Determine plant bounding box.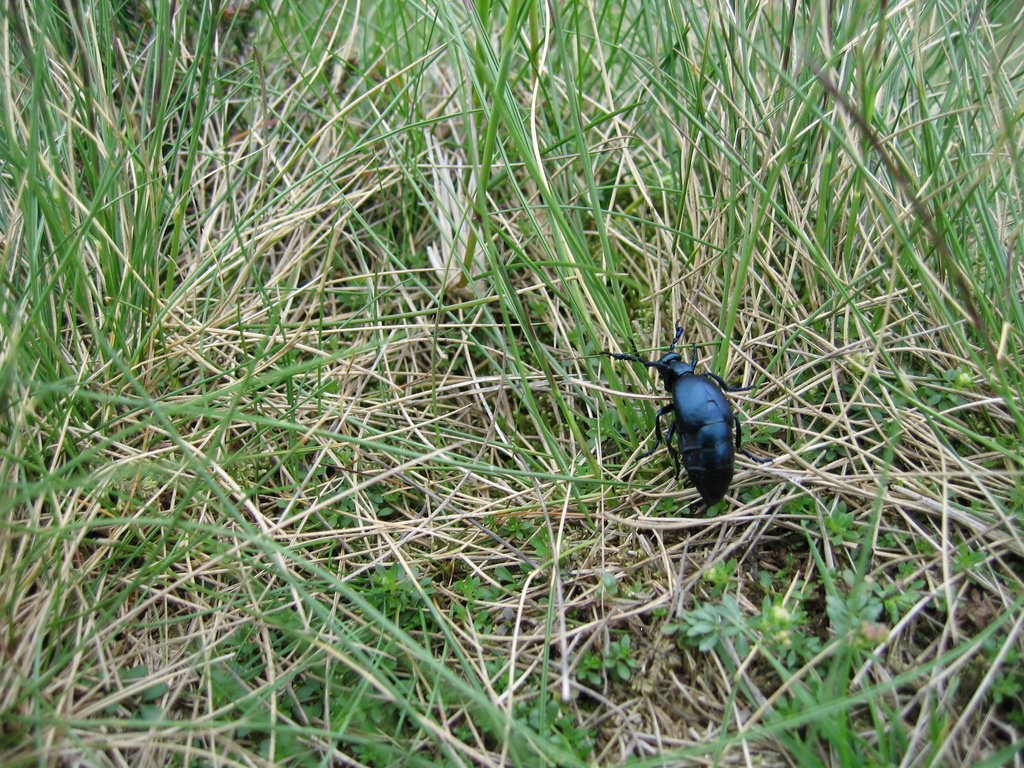
Determined: l=592, t=634, r=635, b=692.
